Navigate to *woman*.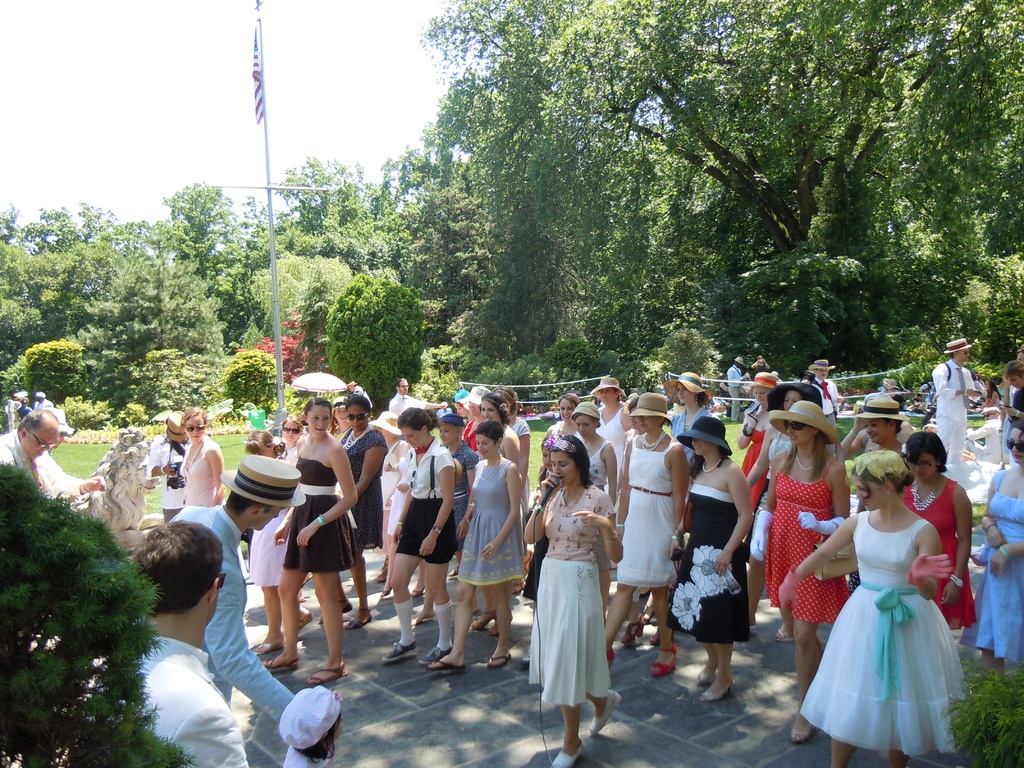
Navigation target: <bbox>795, 422, 979, 753</bbox>.
